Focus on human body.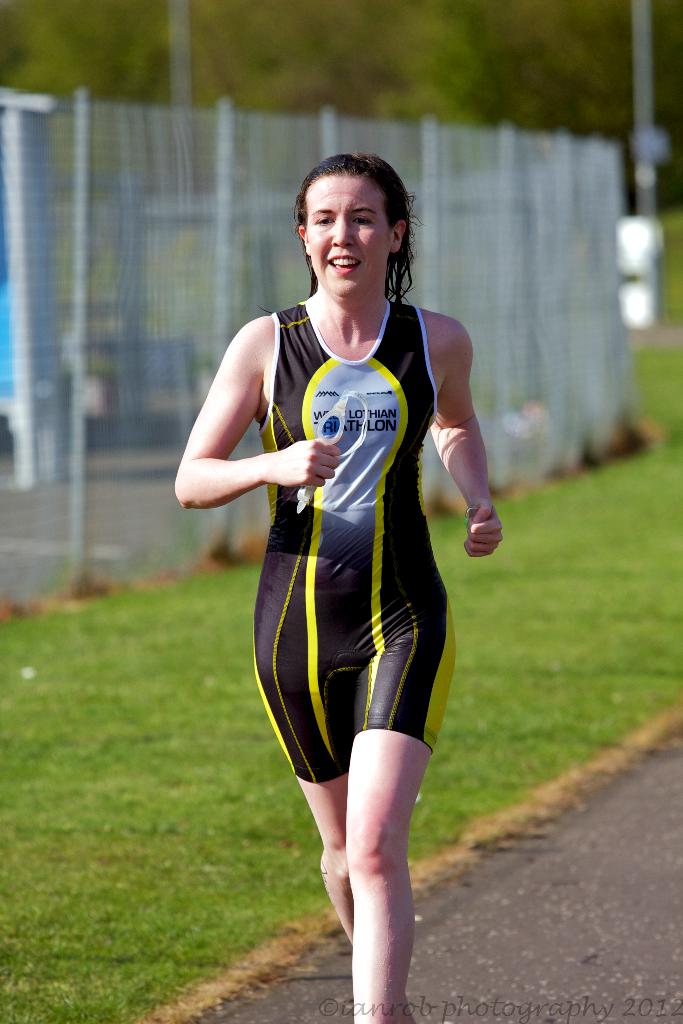
Focused at 220/189/482/908.
